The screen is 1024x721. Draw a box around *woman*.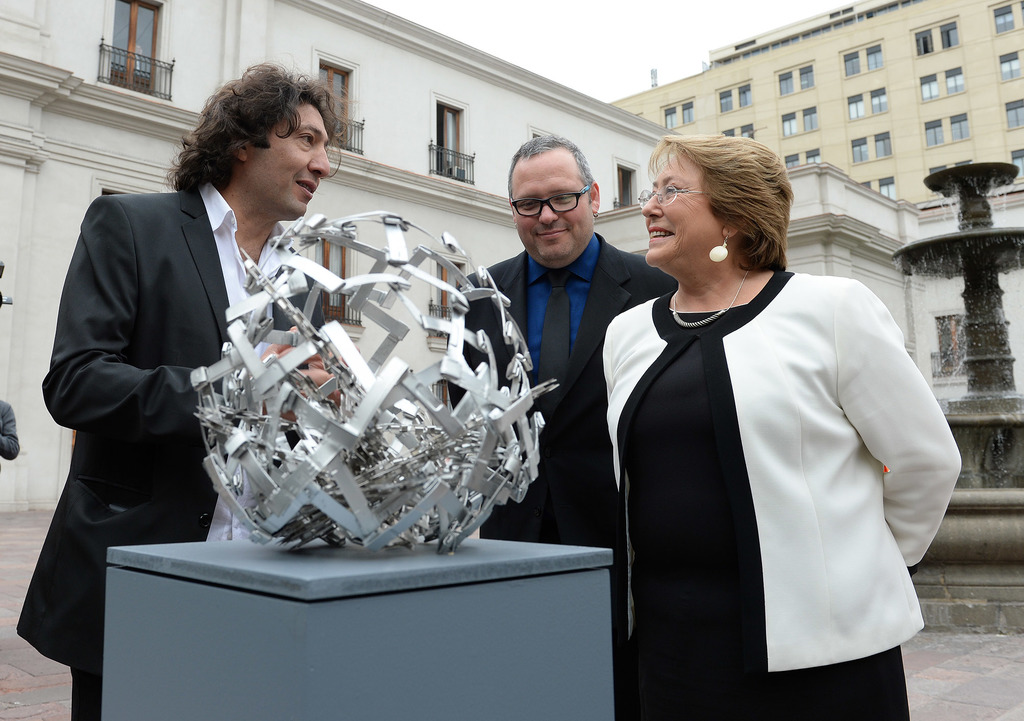
x1=562 y1=116 x2=921 y2=720.
